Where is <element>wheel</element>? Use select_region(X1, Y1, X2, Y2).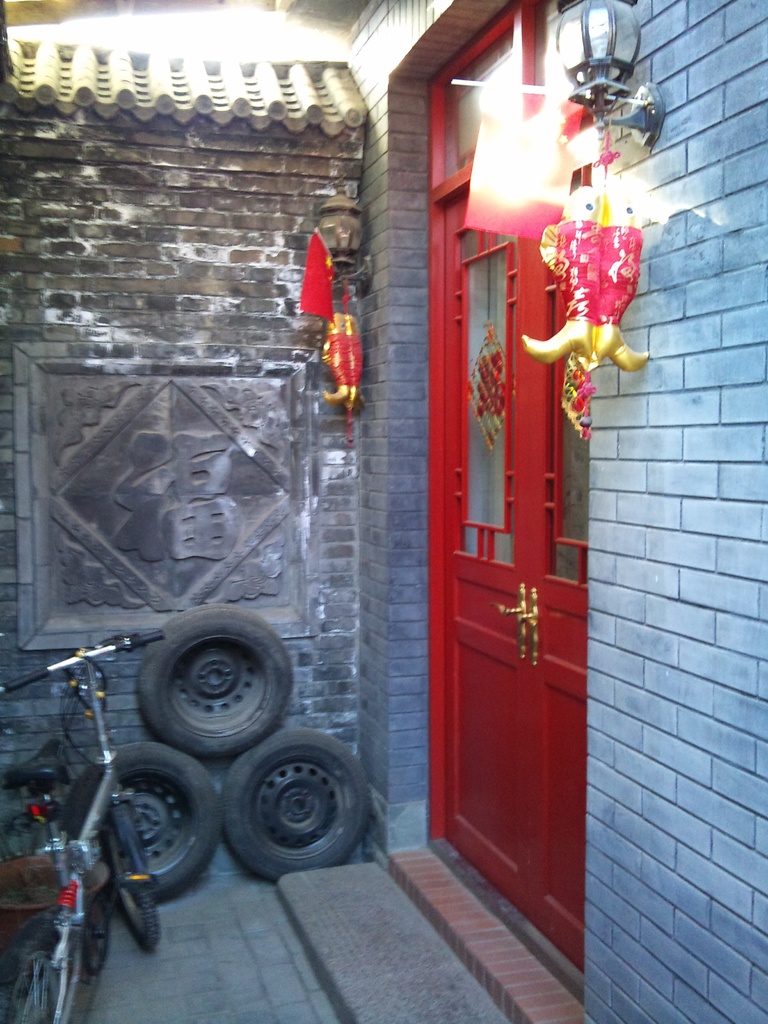
select_region(100, 802, 163, 961).
